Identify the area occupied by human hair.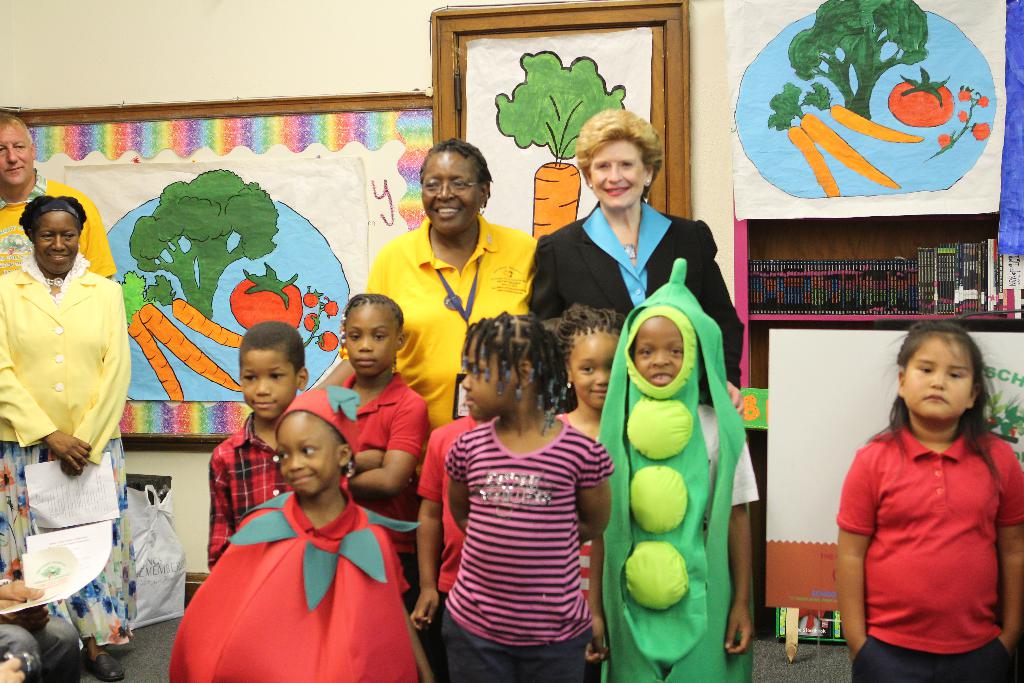
Area: bbox=(459, 306, 570, 434).
